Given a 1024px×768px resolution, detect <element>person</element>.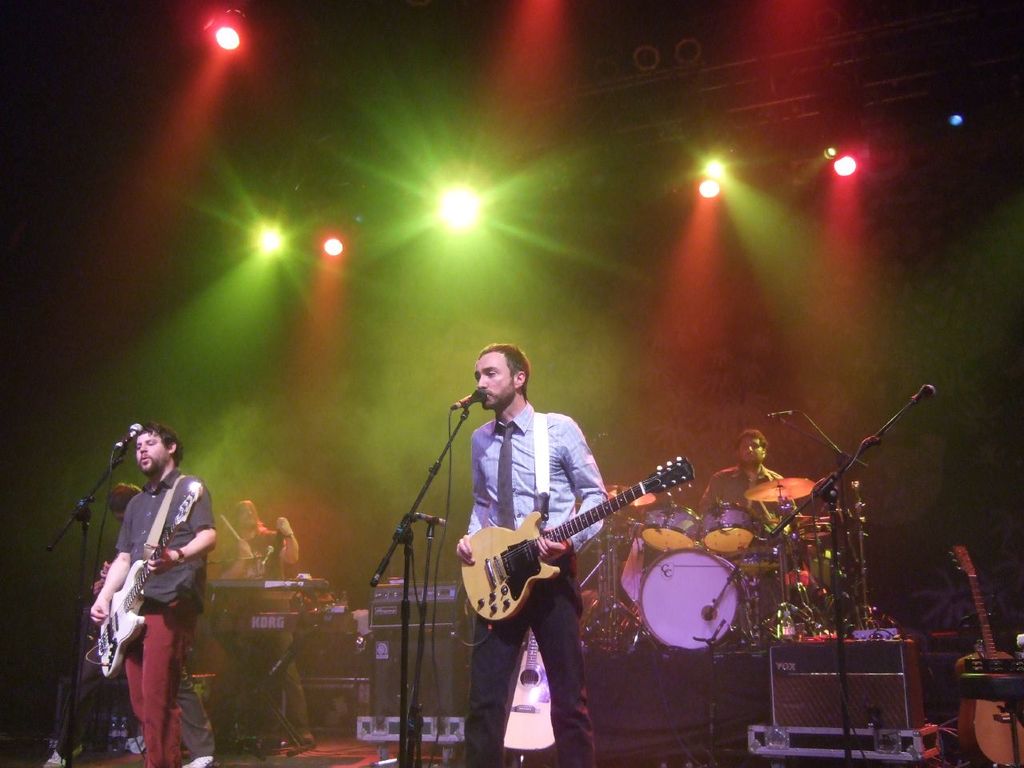
<region>698, 434, 783, 516</region>.
